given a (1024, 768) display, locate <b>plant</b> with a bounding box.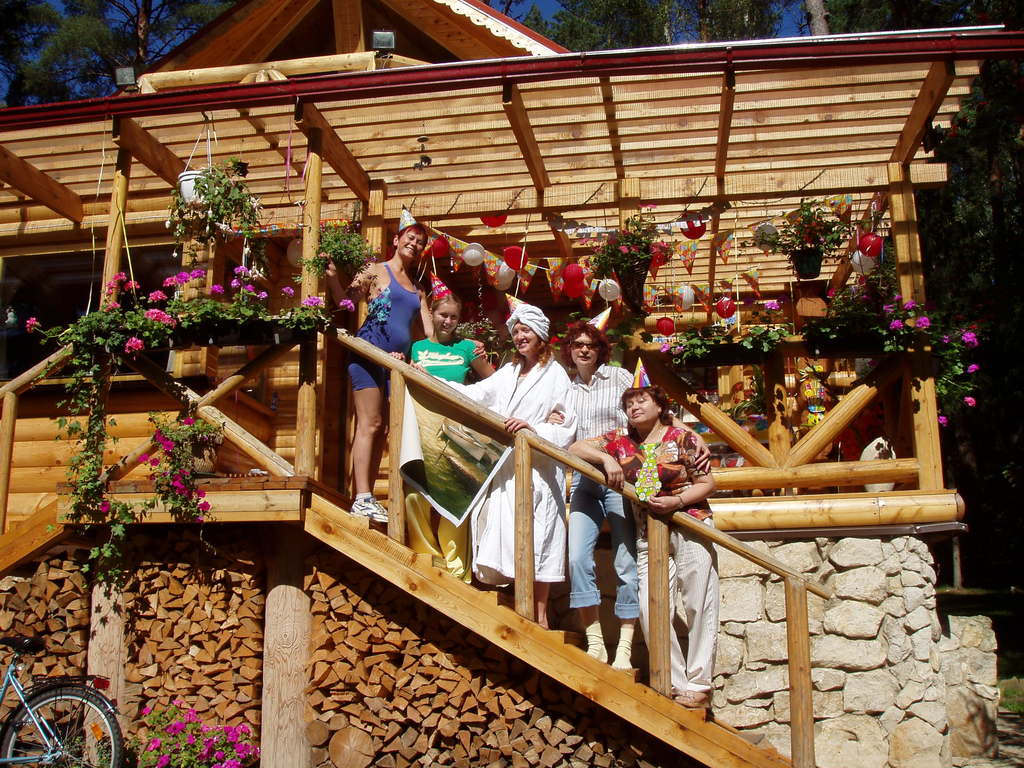
Located: (591,211,669,308).
